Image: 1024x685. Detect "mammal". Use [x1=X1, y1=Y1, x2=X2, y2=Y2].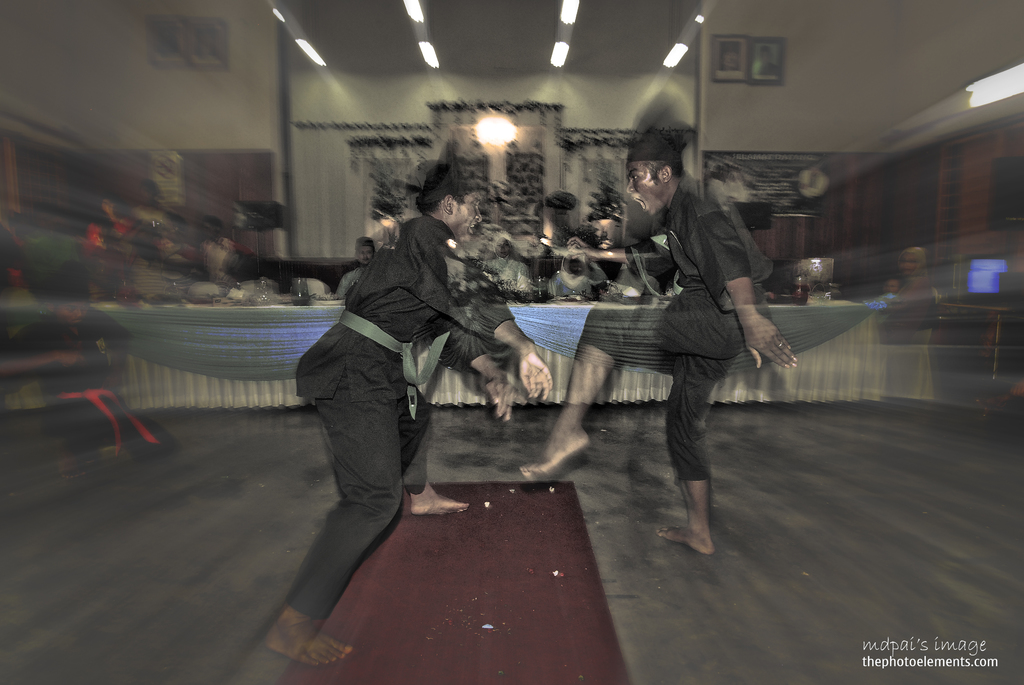
[x1=197, y1=217, x2=252, y2=282].
